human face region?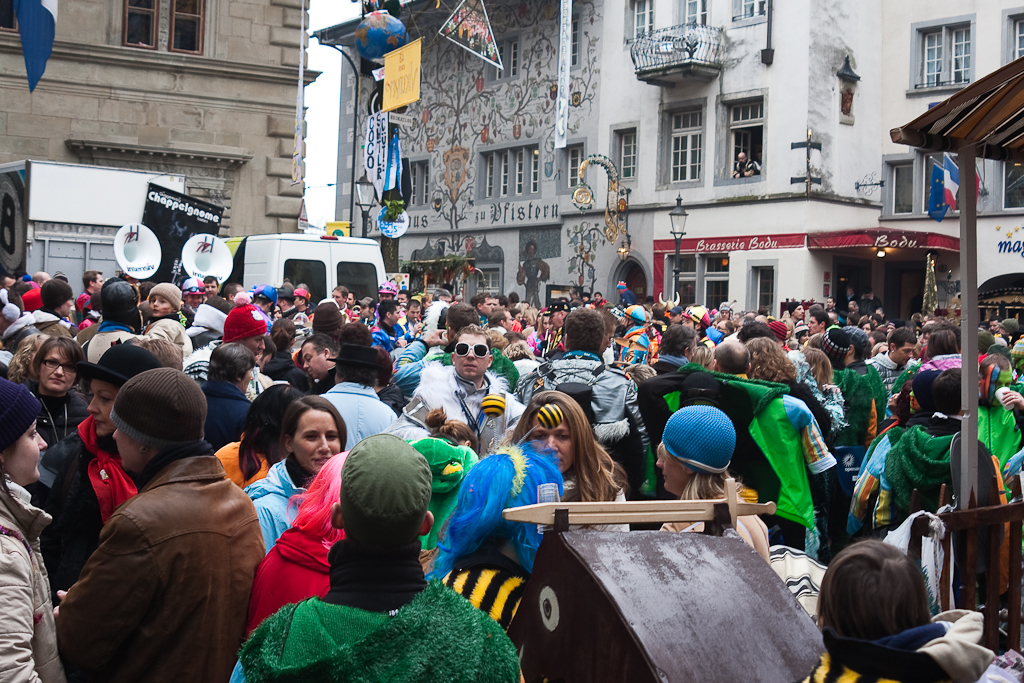
Rect(395, 292, 410, 302)
